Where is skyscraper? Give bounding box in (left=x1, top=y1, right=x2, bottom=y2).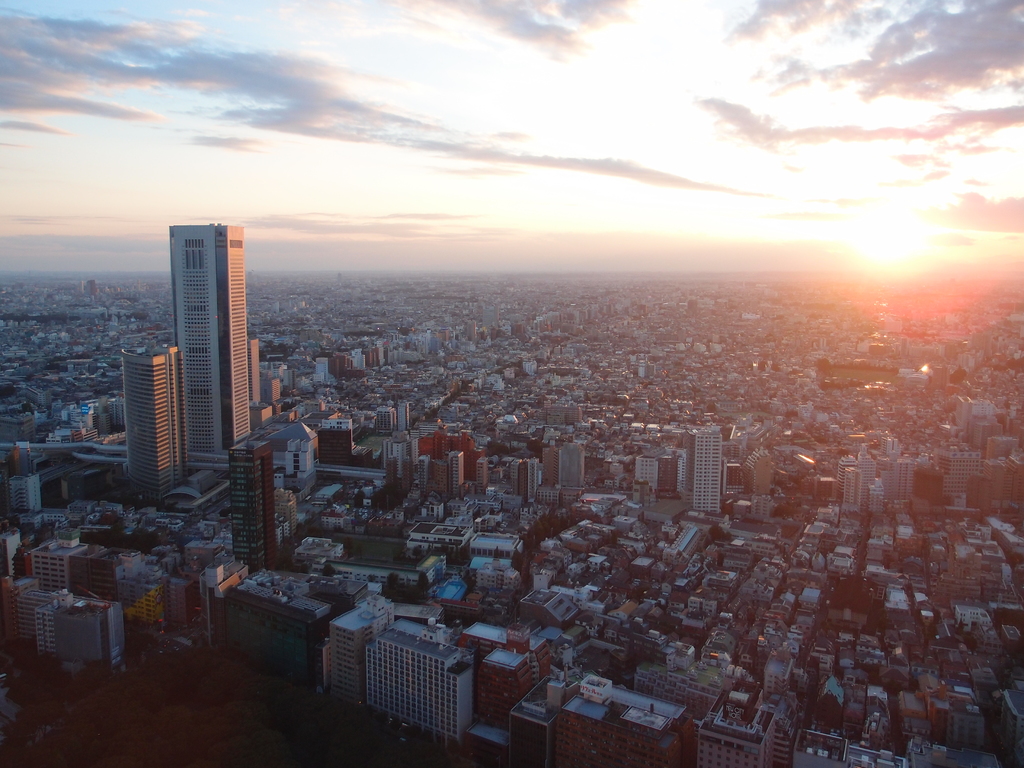
(left=107, top=335, right=195, bottom=502).
